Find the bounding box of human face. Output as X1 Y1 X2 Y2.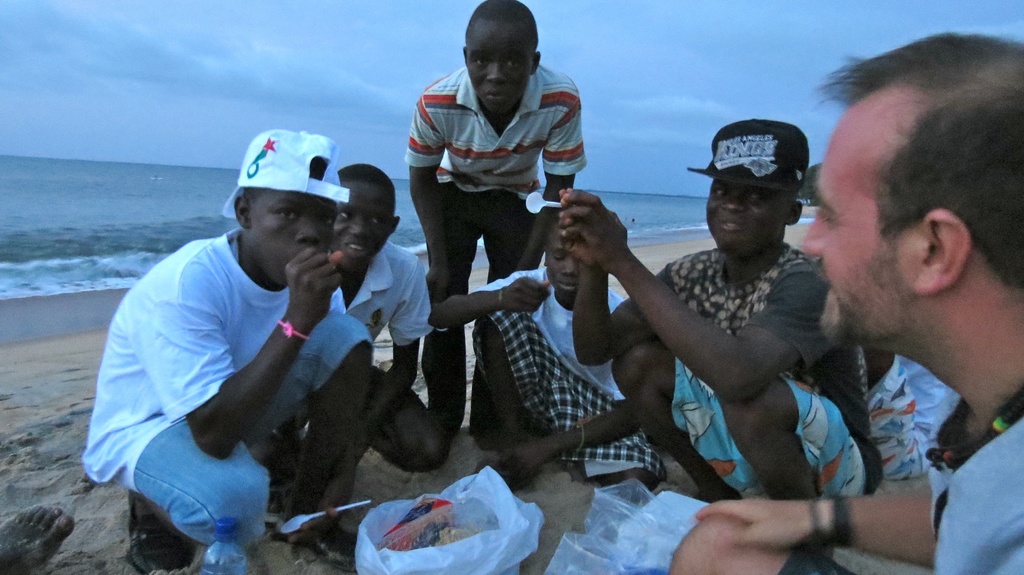
548 229 579 303.
